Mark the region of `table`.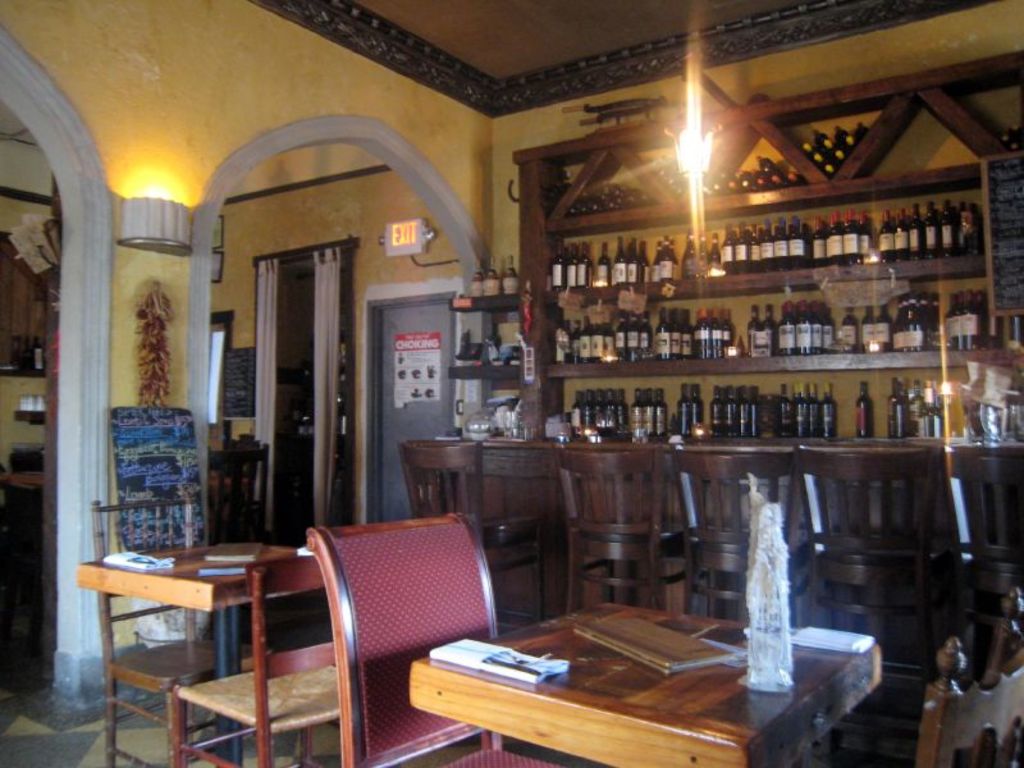
Region: pyautogui.locateOnScreen(412, 604, 881, 767).
